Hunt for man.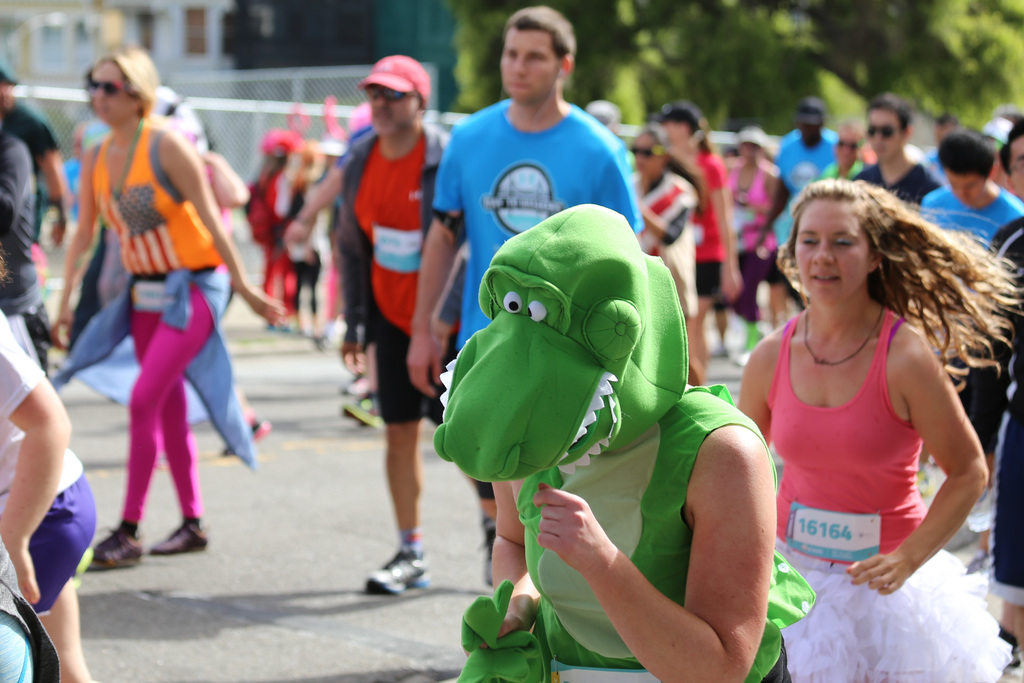
Hunted down at region(404, 3, 642, 584).
